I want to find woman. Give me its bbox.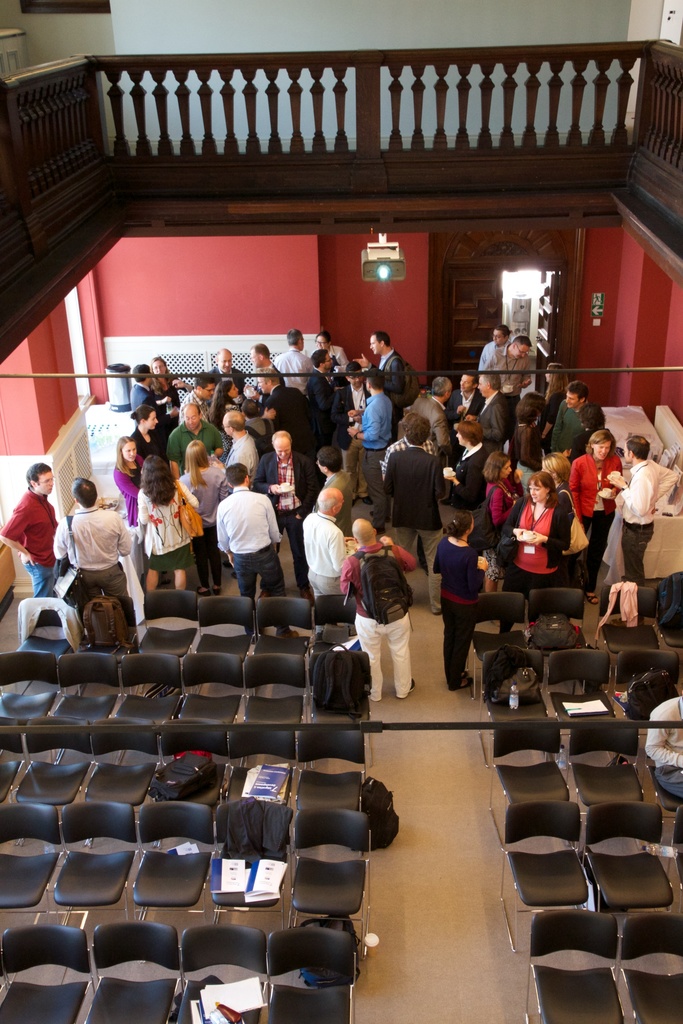
<box>210,376,238,434</box>.
